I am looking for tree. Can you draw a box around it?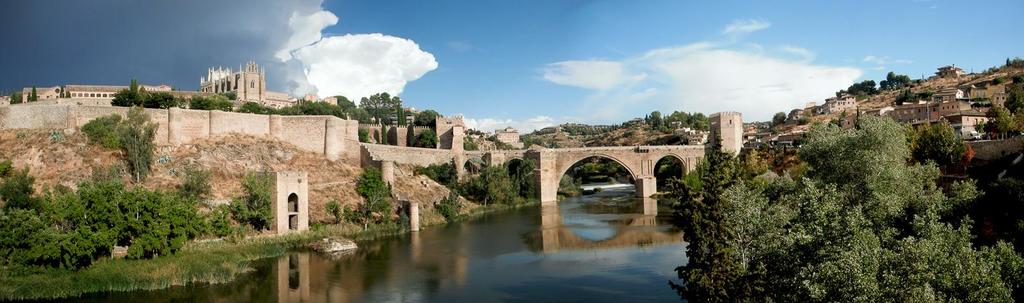
Sure, the bounding box is l=846, t=72, r=871, b=104.
